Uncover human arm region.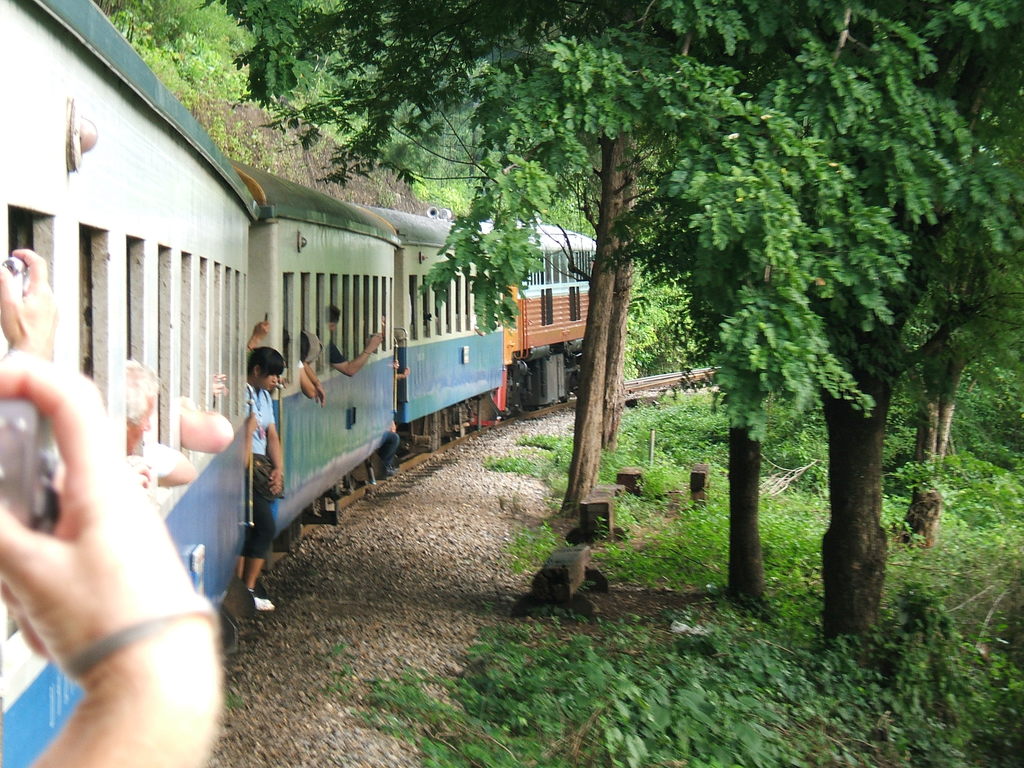
Uncovered: <box>127,454,159,494</box>.
